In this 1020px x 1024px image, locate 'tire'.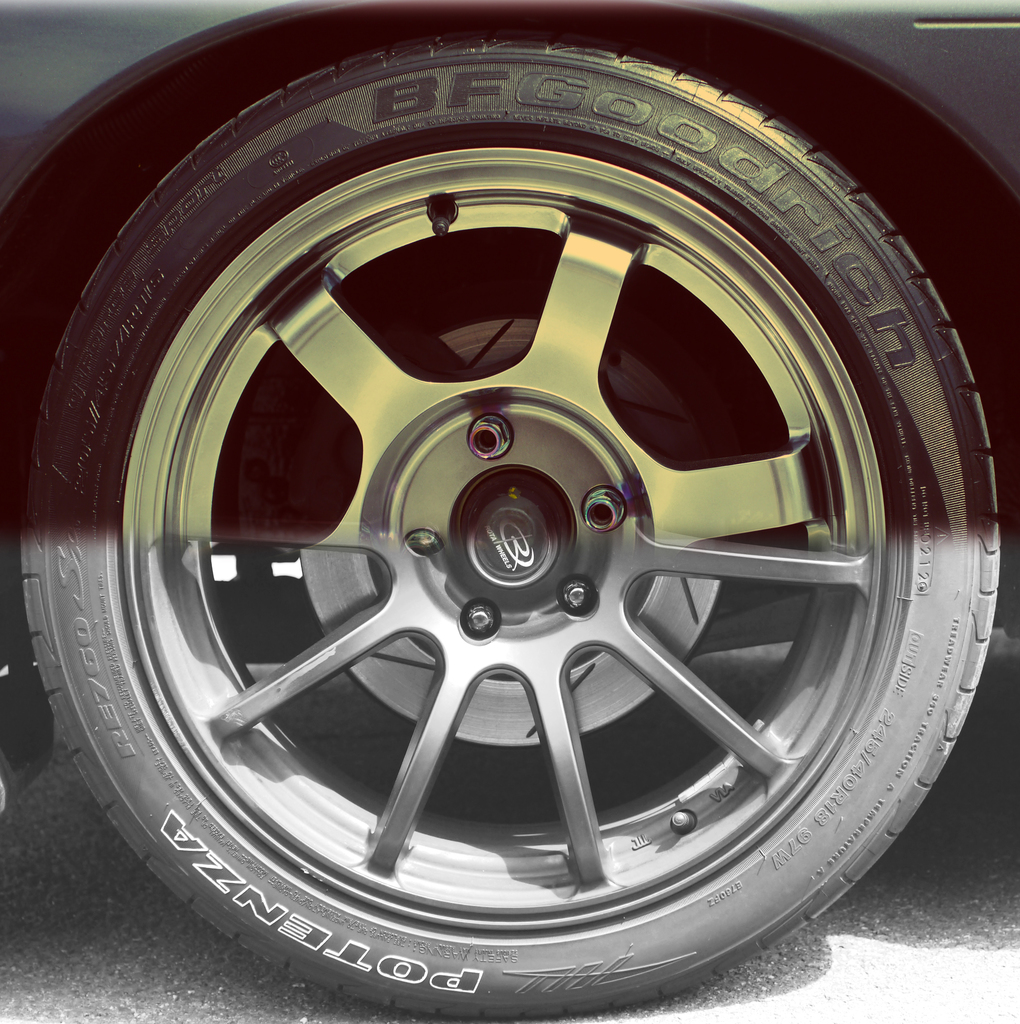
Bounding box: box=[18, 40, 1010, 1017].
